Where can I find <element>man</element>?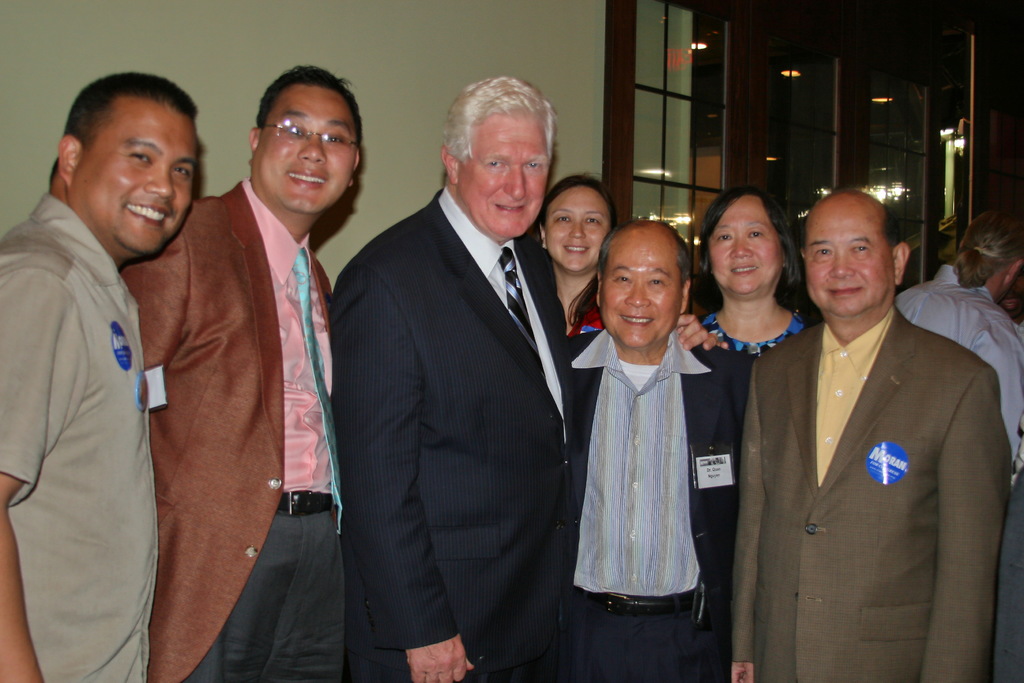
You can find it at <box>560,212,745,682</box>.
